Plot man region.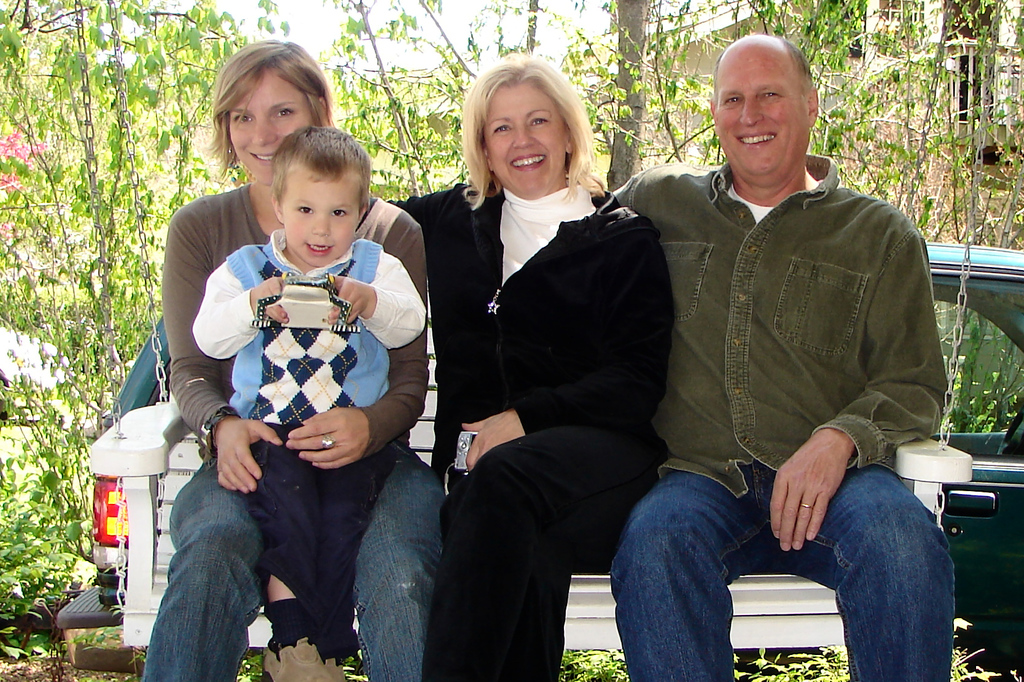
Plotted at bbox(558, 49, 958, 669).
